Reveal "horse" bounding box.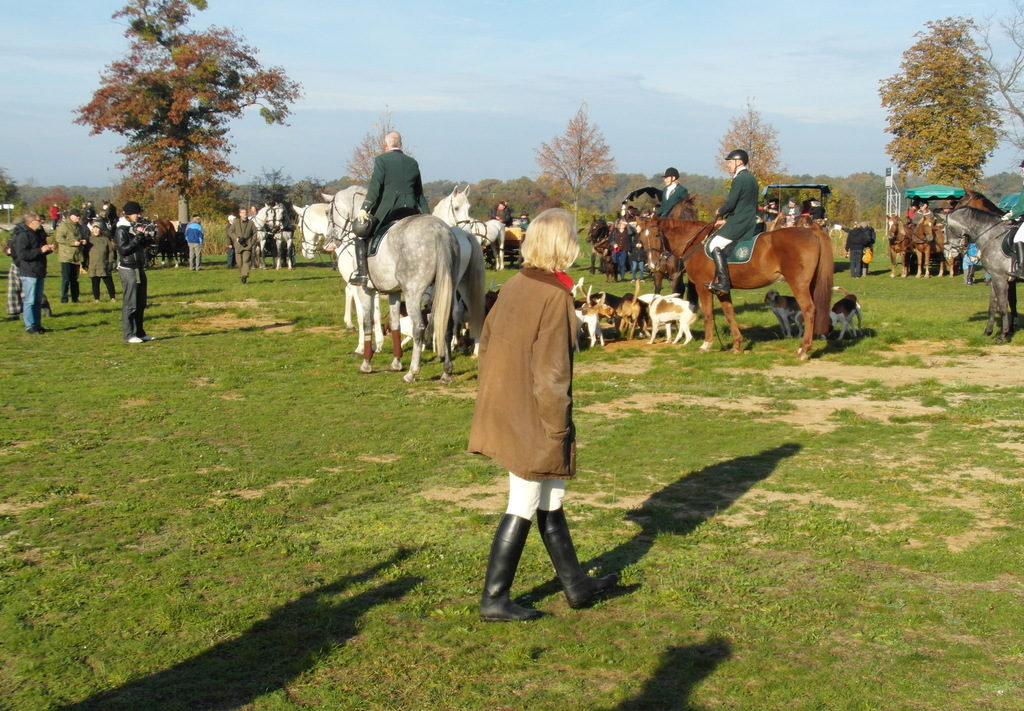
Revealed: (x1=431, y1=183, x2=490, y2=247).
